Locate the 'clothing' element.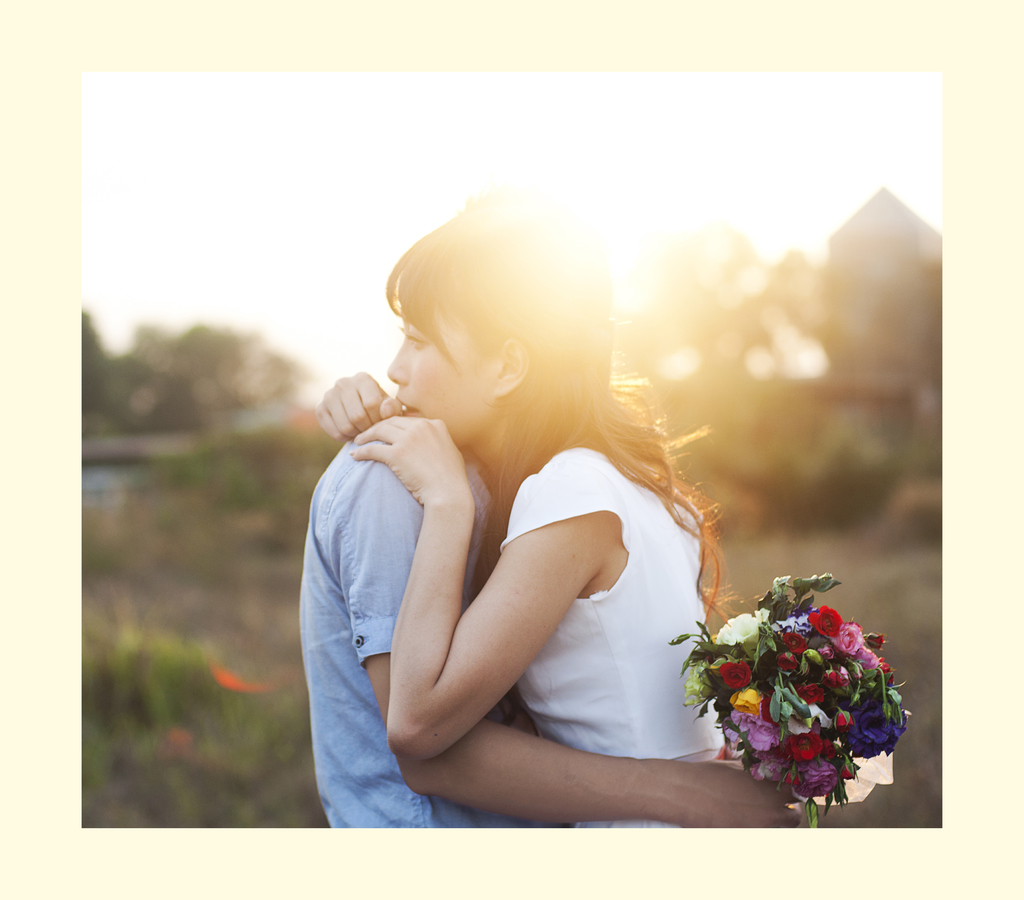
Element bbox: bbox=(278, 393, 608, 868).
